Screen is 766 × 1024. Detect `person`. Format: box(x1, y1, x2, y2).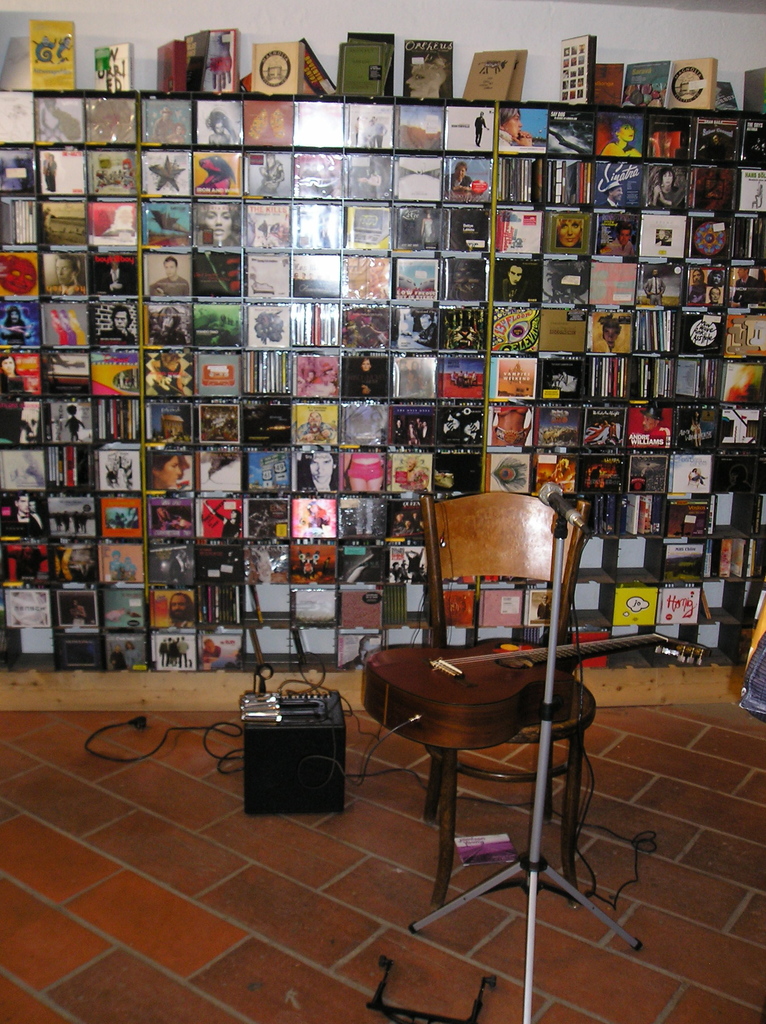
box(110, 643, 121, 668).
